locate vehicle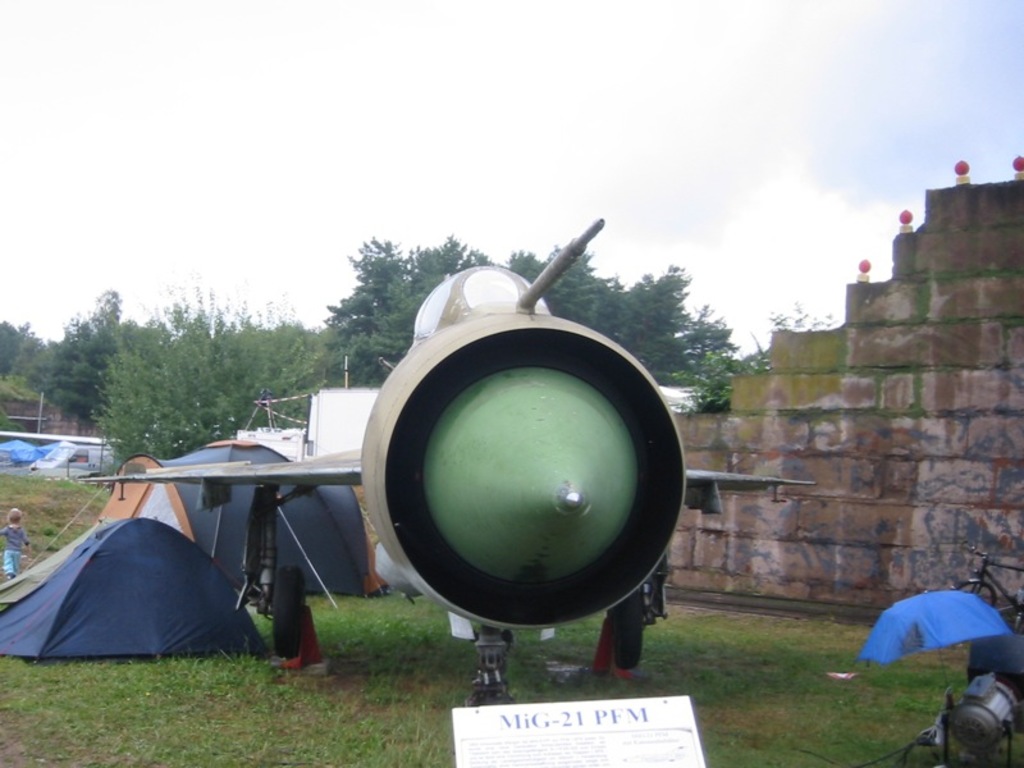
x1=88, y1=202, x2=835, y2=710
